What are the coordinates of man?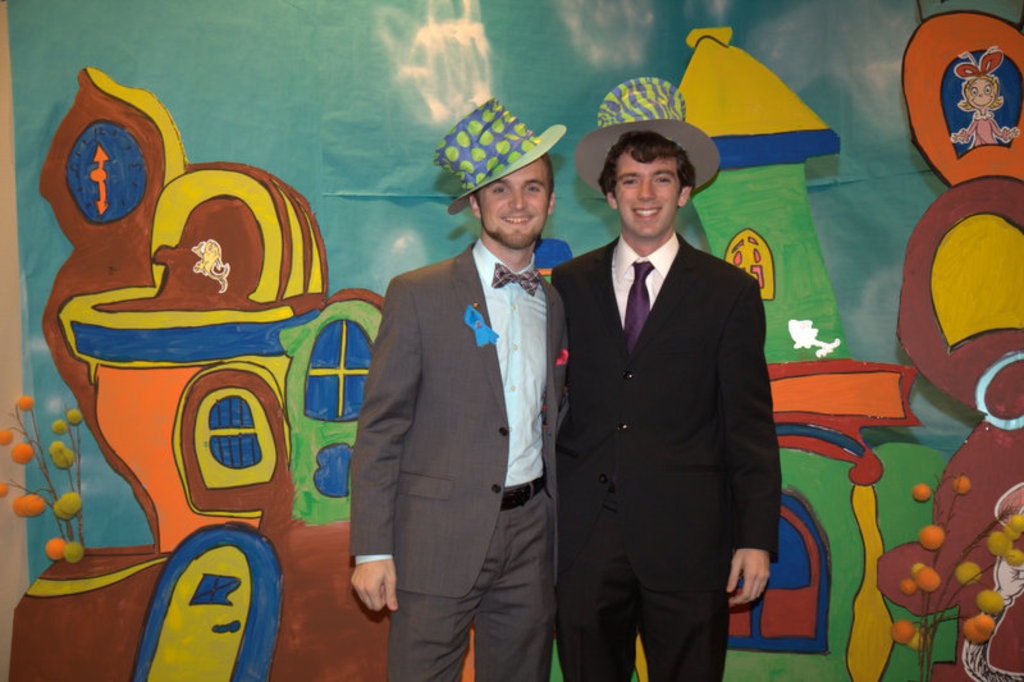
{"x1": 352, "y1": 122, "x2": 585, "y2": 681}.
